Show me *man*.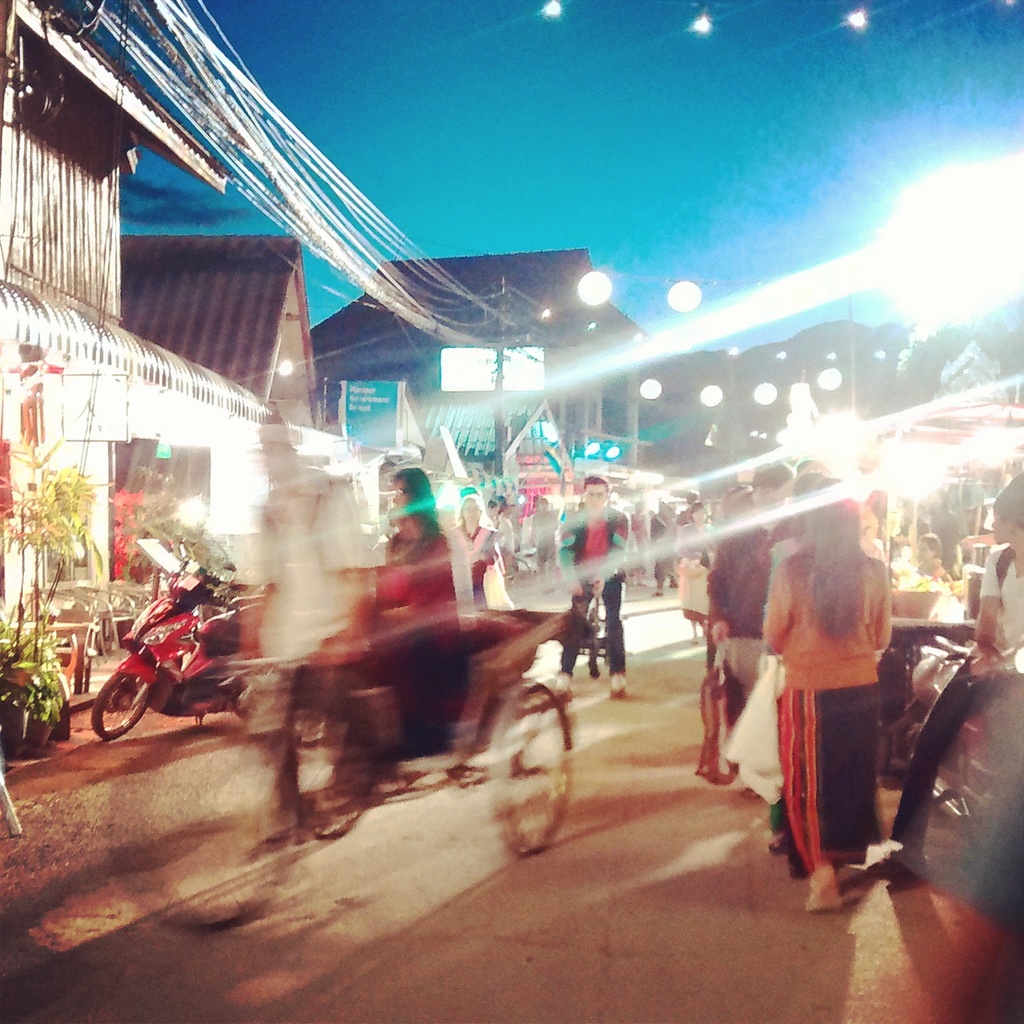
*man* is here: box(673, 480, 700, 527).
